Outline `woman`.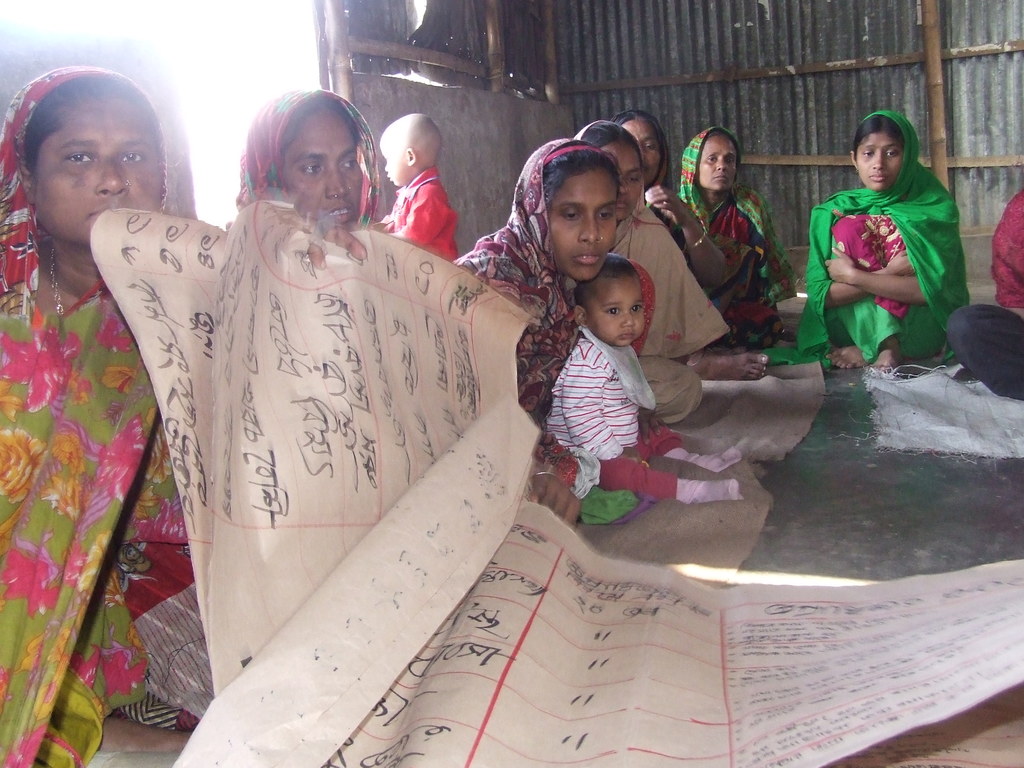
Outline: BBox(556, 118, 731, 427).
